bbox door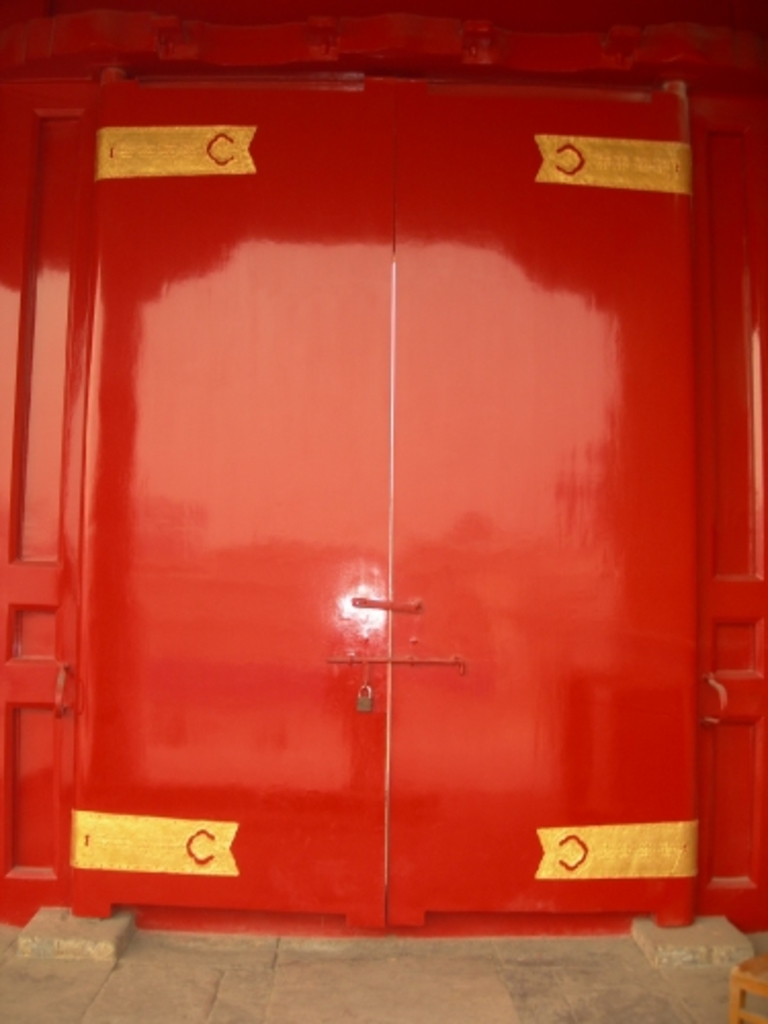
x1=0 y1=78 x2=690 y2=944
